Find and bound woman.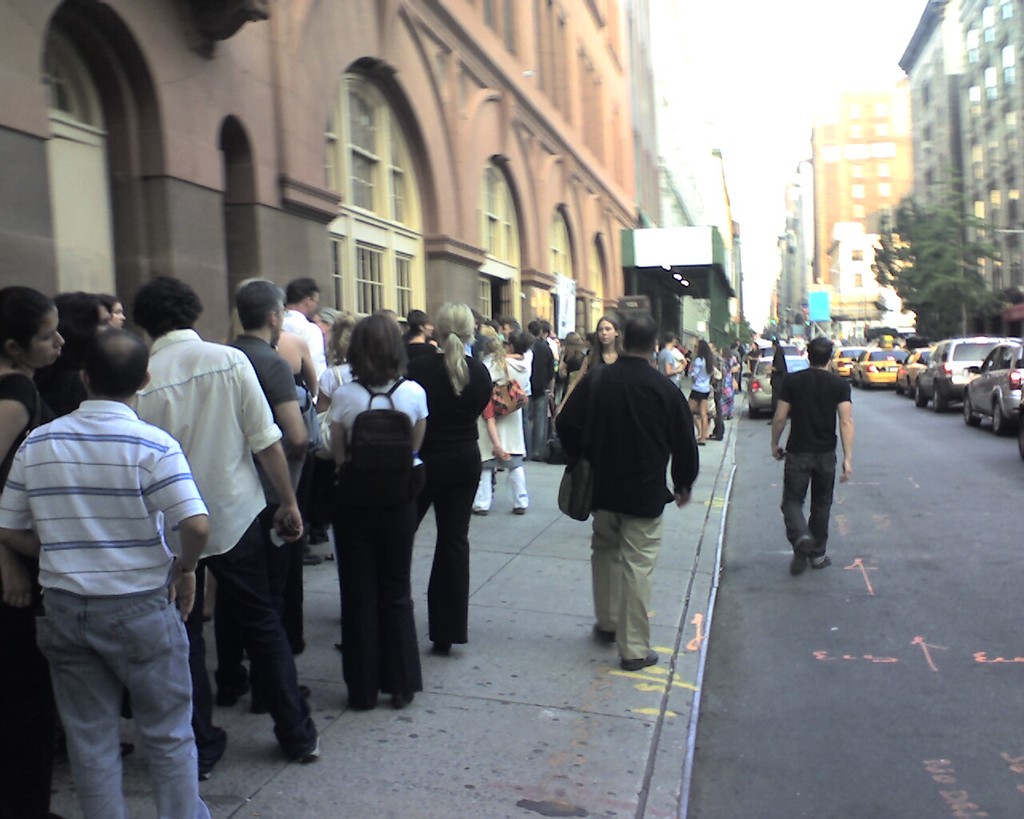
Bound: rect(0, 283, 70, 818).
